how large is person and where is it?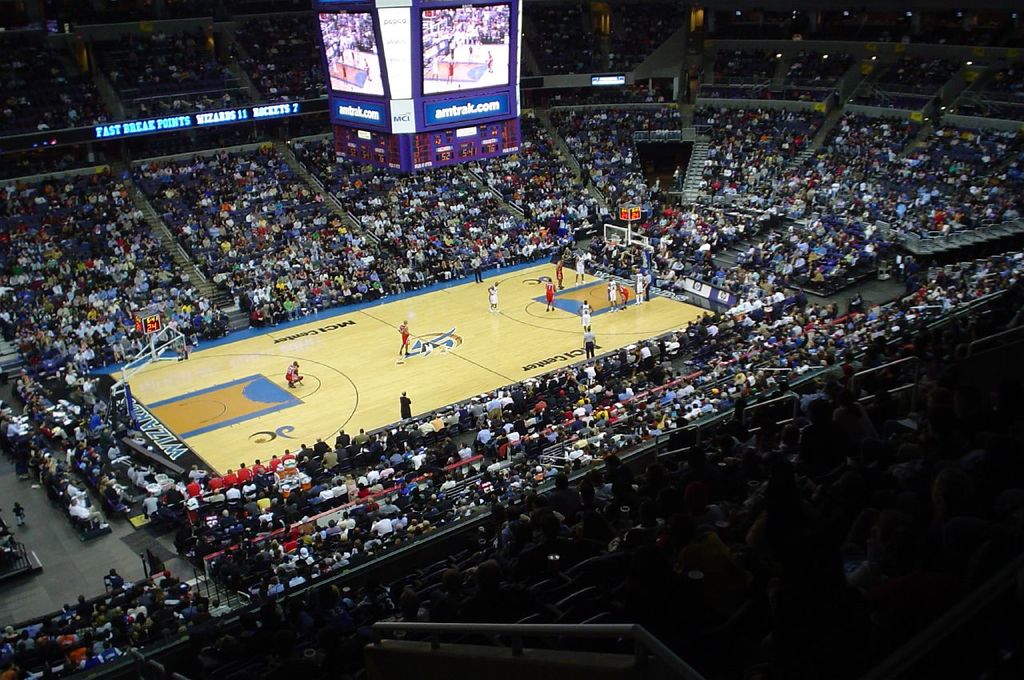
Bounding box: l=487, t=282, r=495, b=314.
